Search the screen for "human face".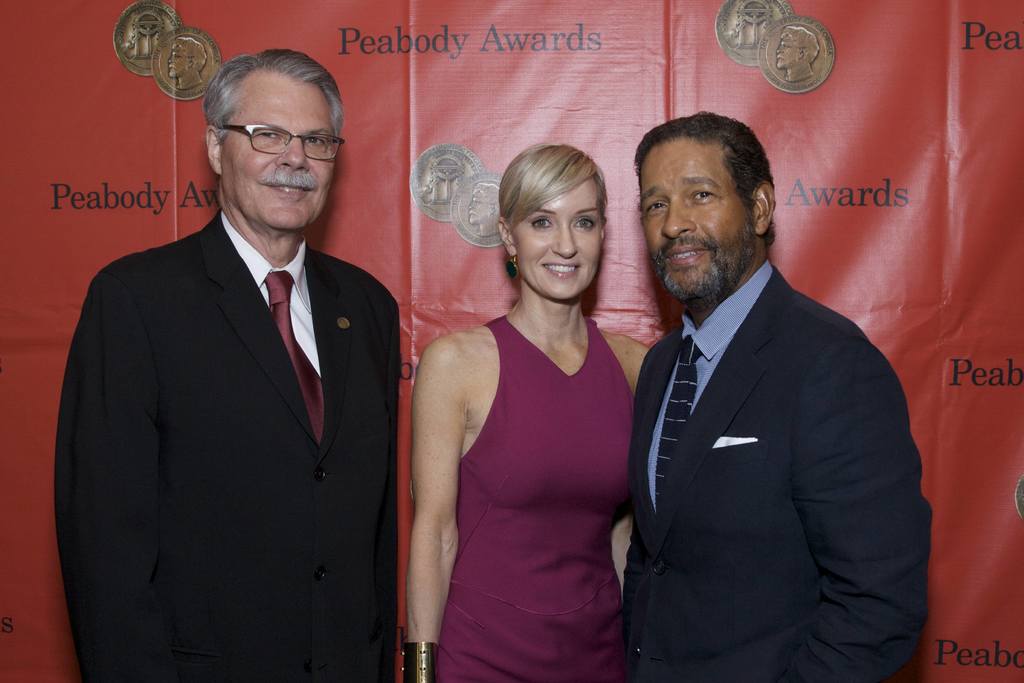
Found at <box>636,143,753,304</box>.
